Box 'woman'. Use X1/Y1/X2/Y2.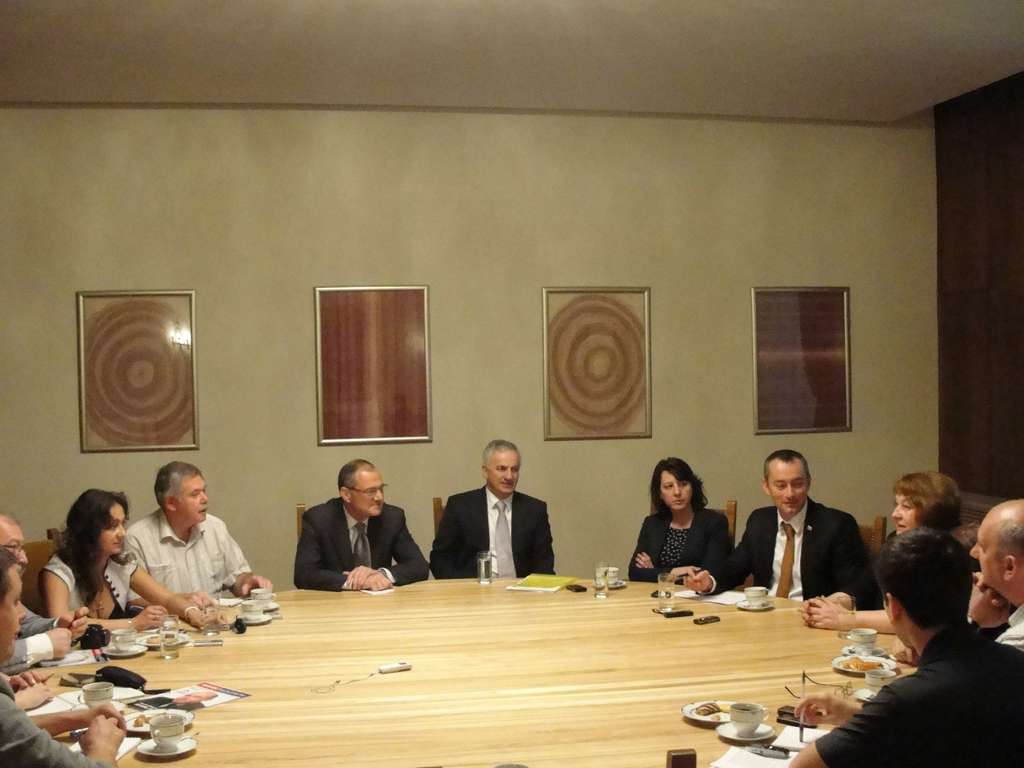
38/490/212/632.
